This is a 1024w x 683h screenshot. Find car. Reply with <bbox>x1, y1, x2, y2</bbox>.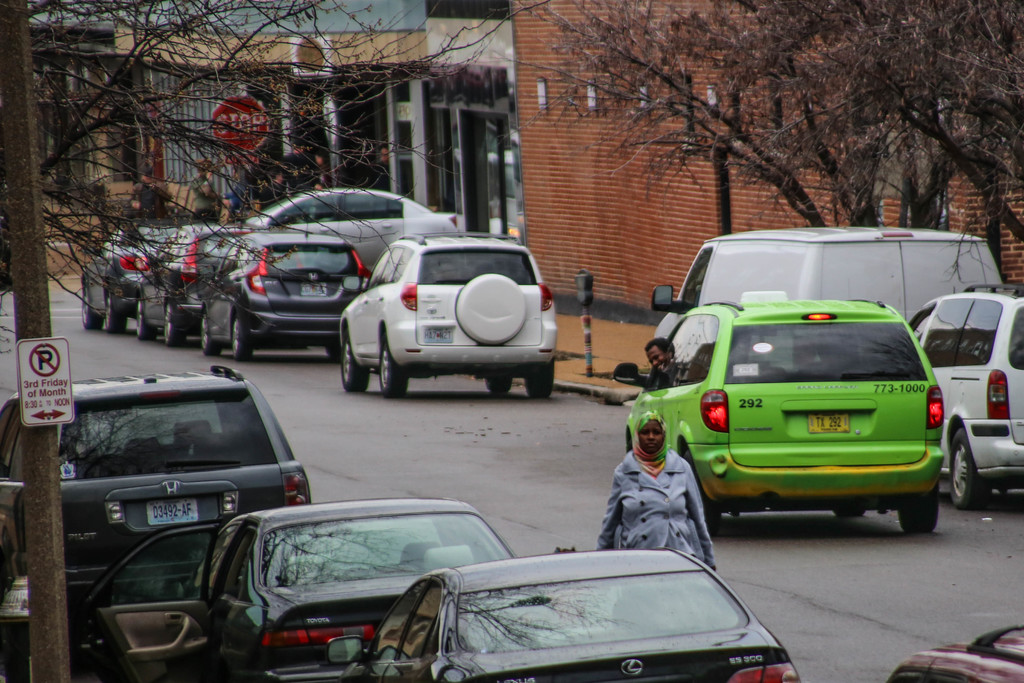
<bbox>884, 623, 1023, 682</bbox>.
